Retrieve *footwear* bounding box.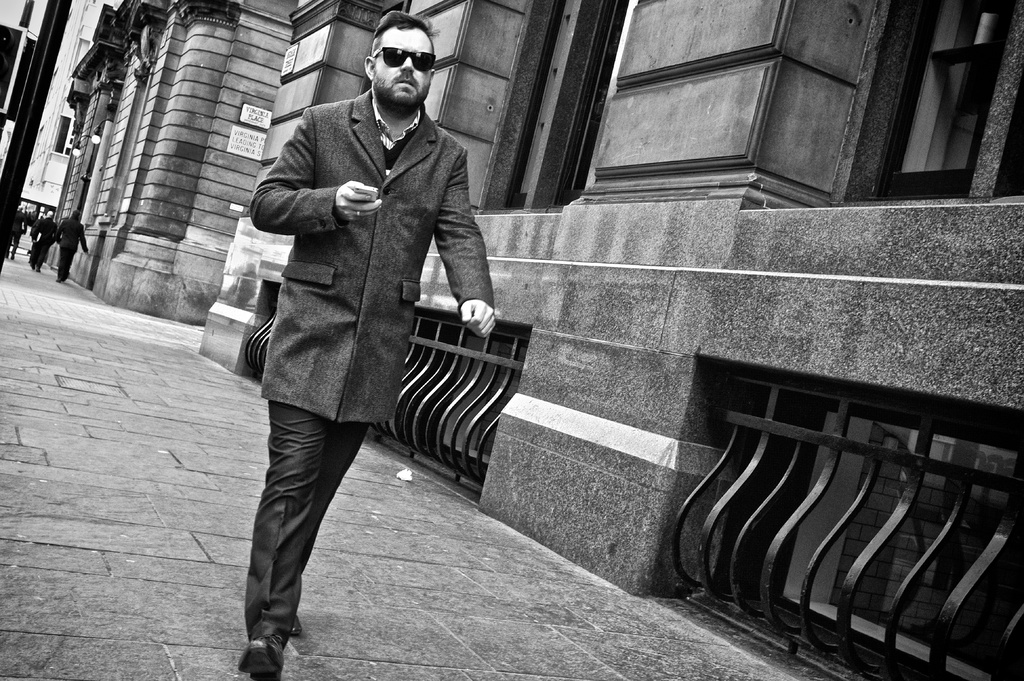
Bounding box: <box>232,639,283,679</box>.
